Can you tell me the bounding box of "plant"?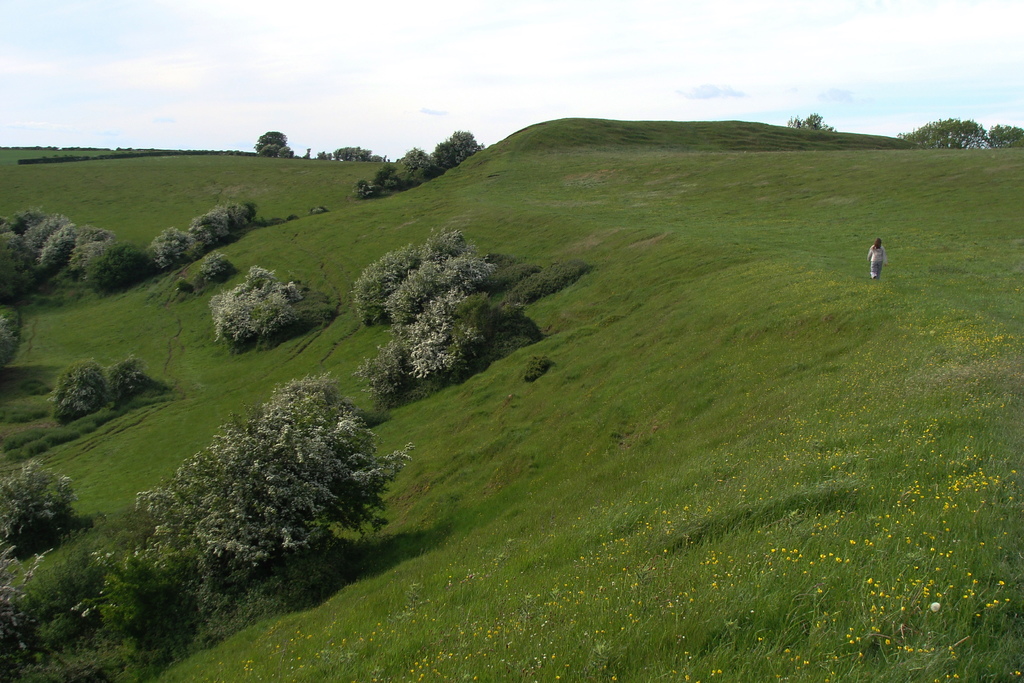
rect(200, 259, 300, 347).
